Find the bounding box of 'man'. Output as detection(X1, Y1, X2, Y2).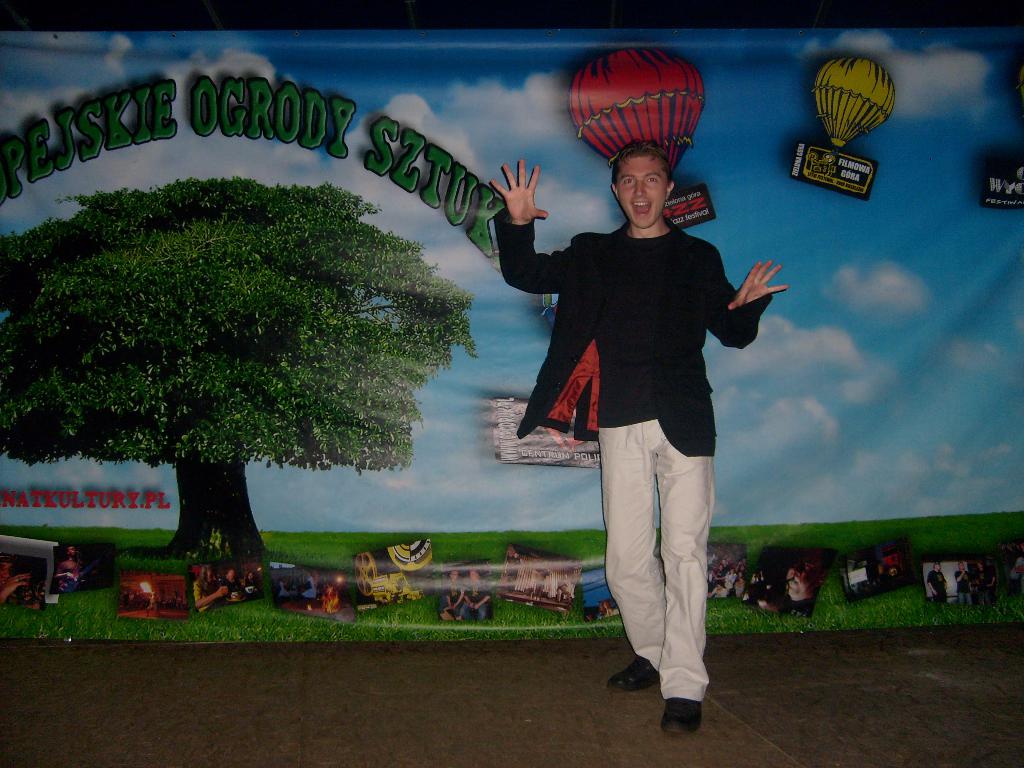
detection(509, 141, 772, 696).
